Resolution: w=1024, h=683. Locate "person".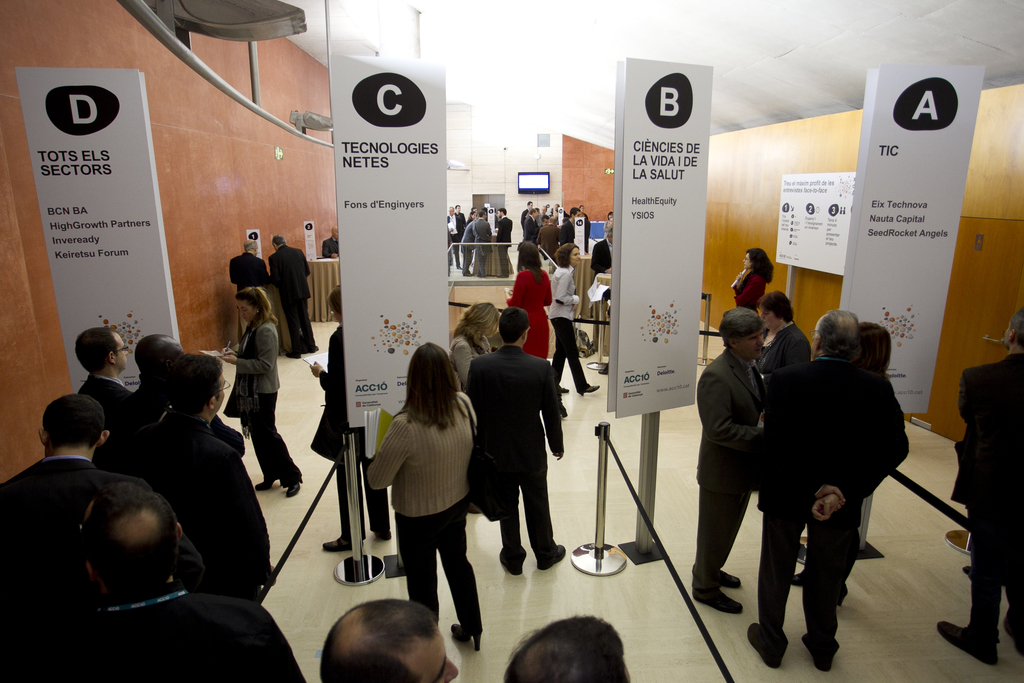
[460,215,478,276].
